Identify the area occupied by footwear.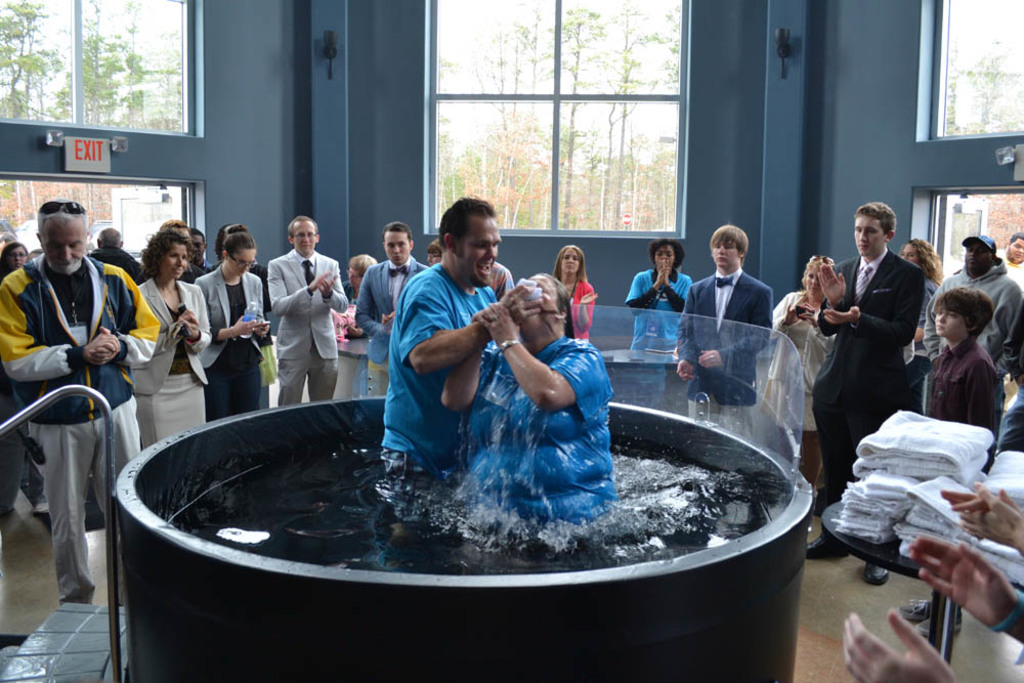
Area: rect(798, 533, 847, 564).
